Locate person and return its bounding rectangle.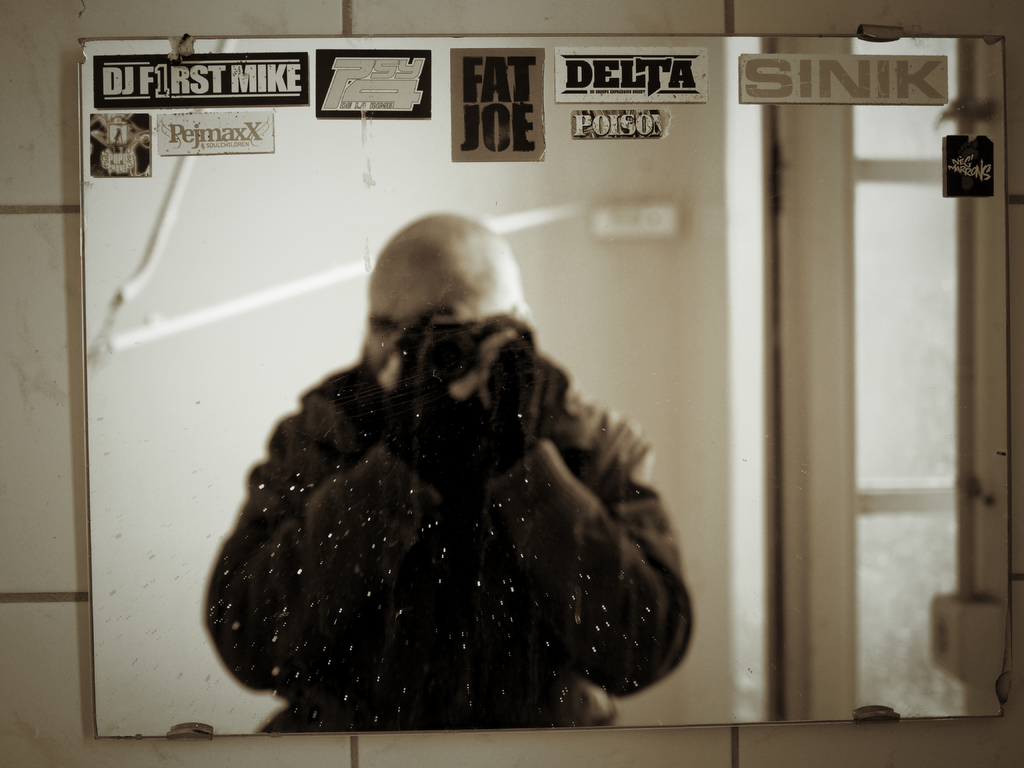
left=237, top=153, right=705, bottom=746.
